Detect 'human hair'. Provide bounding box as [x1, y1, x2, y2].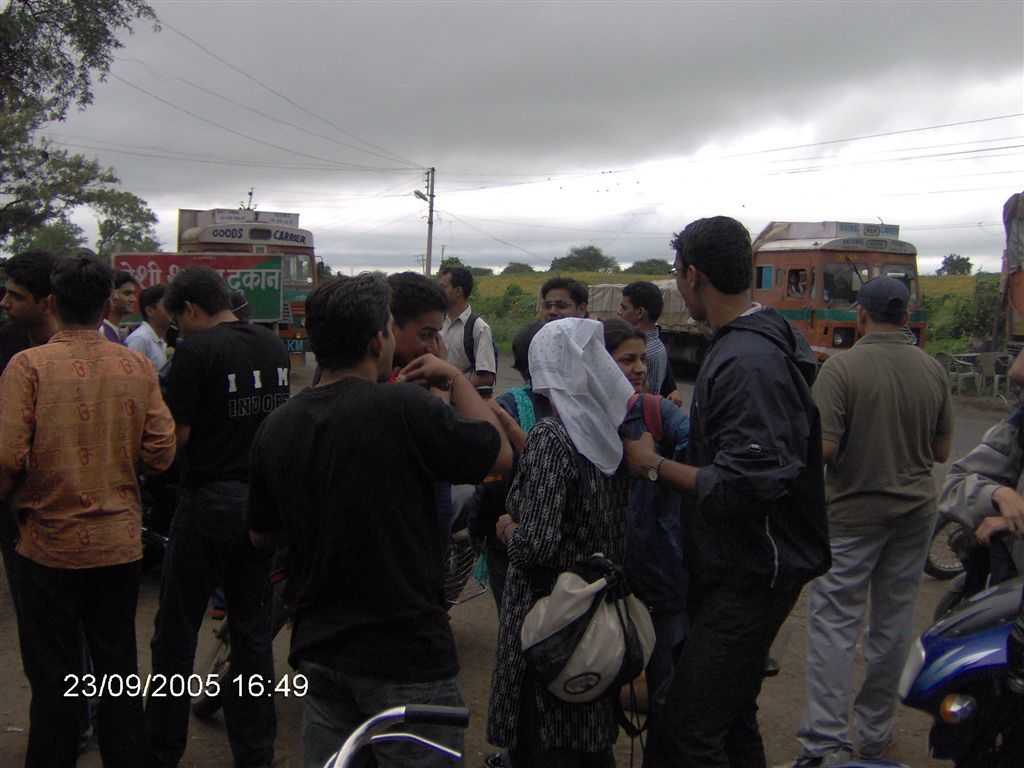
[47, 246, 116, 328].
